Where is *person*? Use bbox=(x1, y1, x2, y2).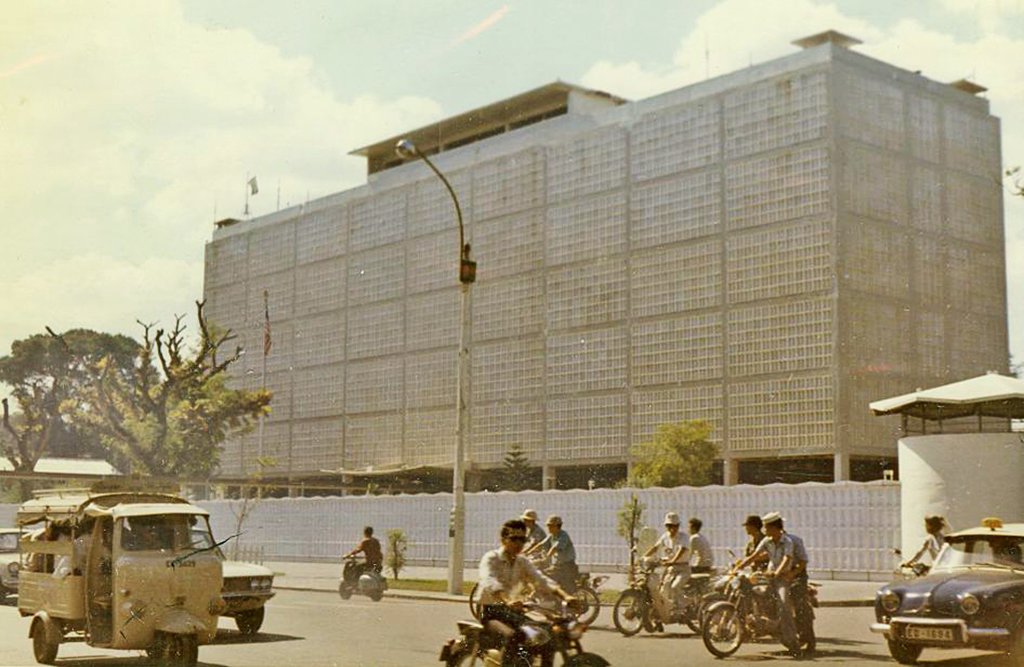
bbox=(902, 515, 948, 571).
